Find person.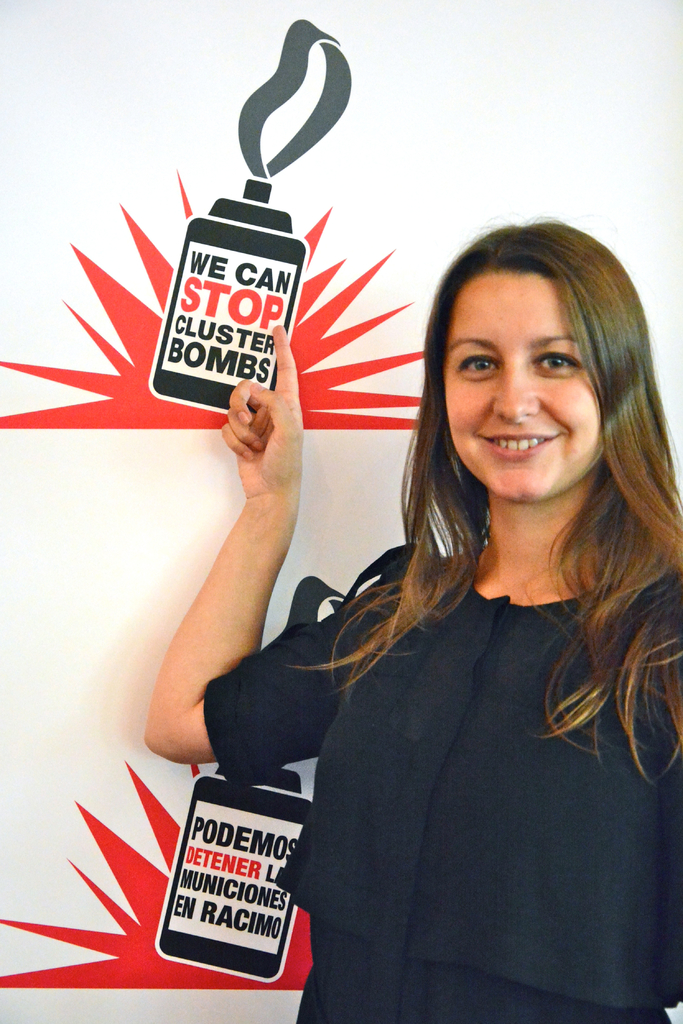
rect(150, 223, 682, 1023).
